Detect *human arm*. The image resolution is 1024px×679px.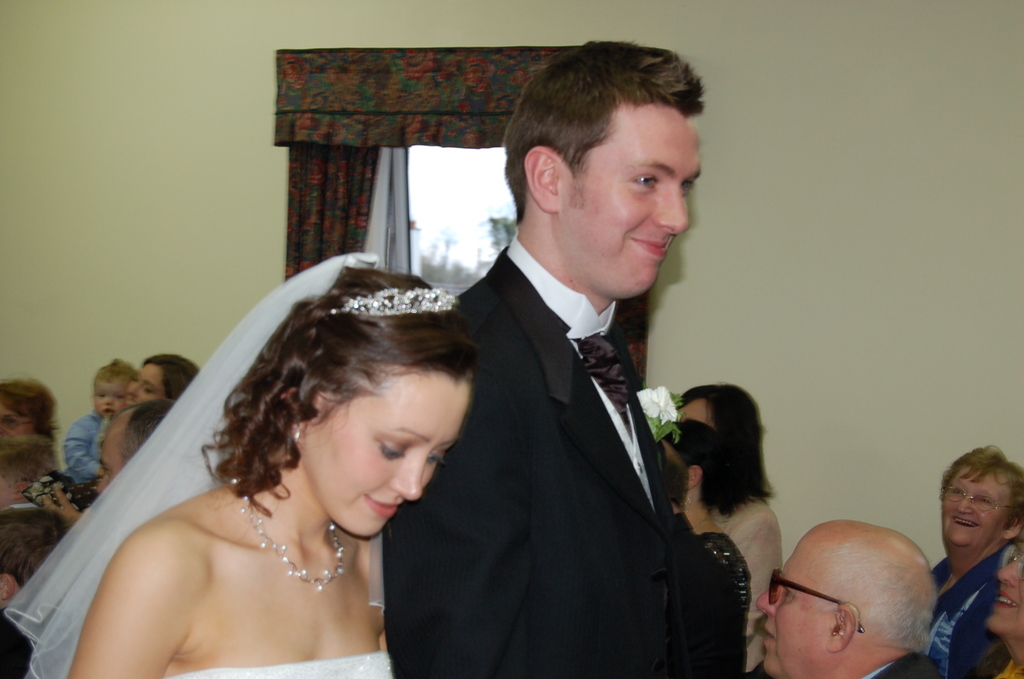
77, 487, 238, 670.
